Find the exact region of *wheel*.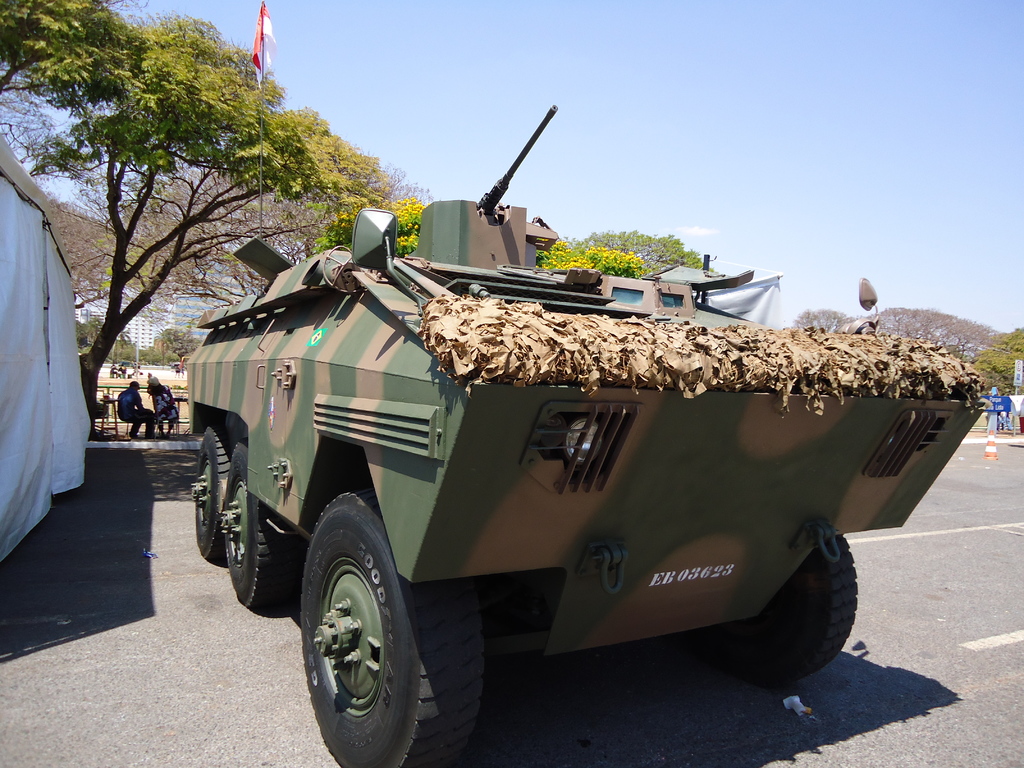
Exact region: detection(218, 439, 305, 614).
